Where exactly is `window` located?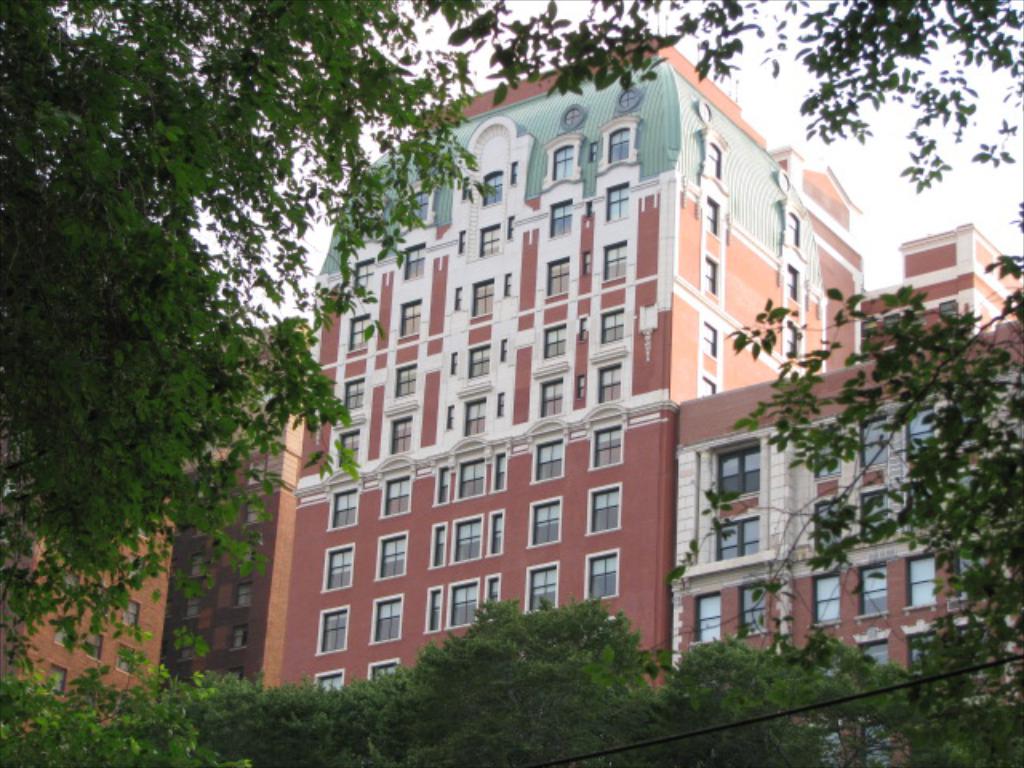
Its bounding box is detection(814, 576, 838, 624).
